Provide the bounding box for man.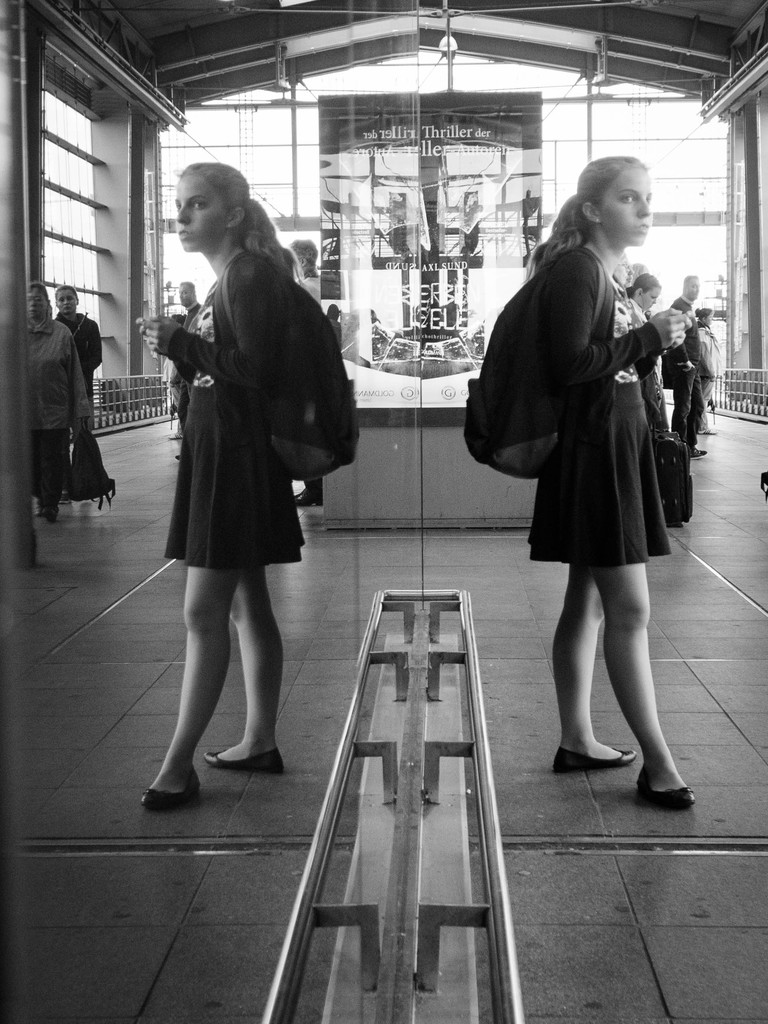
bbox=(13, 254, 103, 526).
